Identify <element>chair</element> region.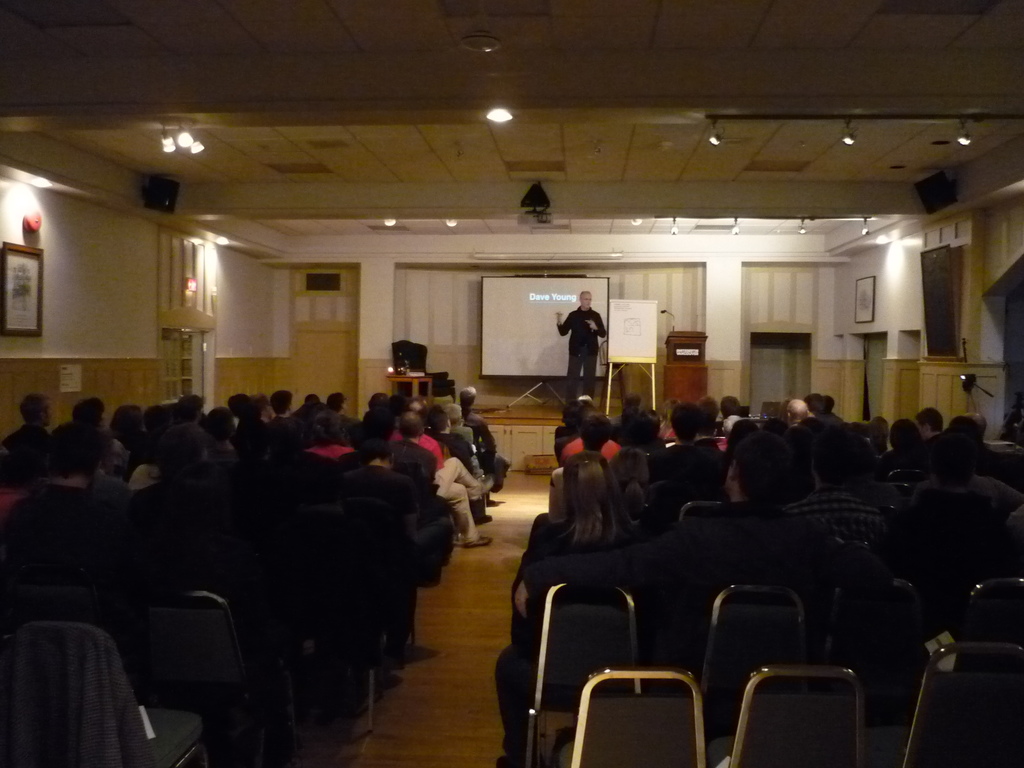
Region: l=153, t=583, r=272, b=765.
